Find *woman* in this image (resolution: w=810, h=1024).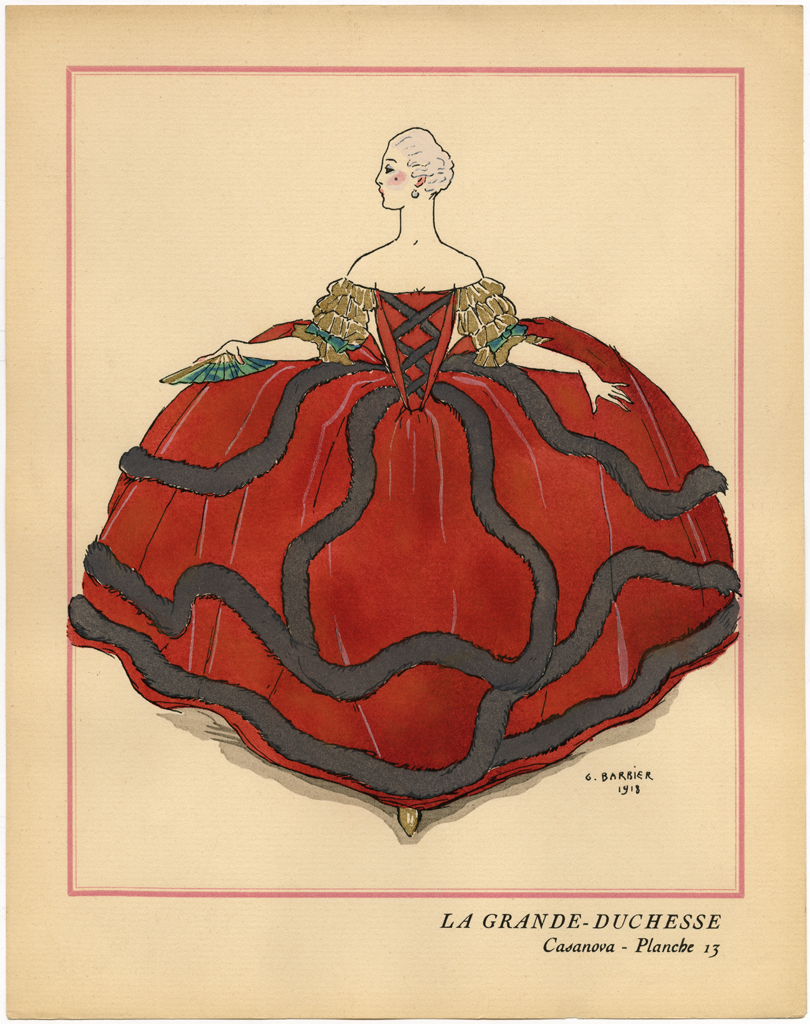
left=29, top=4, right=754, bottom=792.
